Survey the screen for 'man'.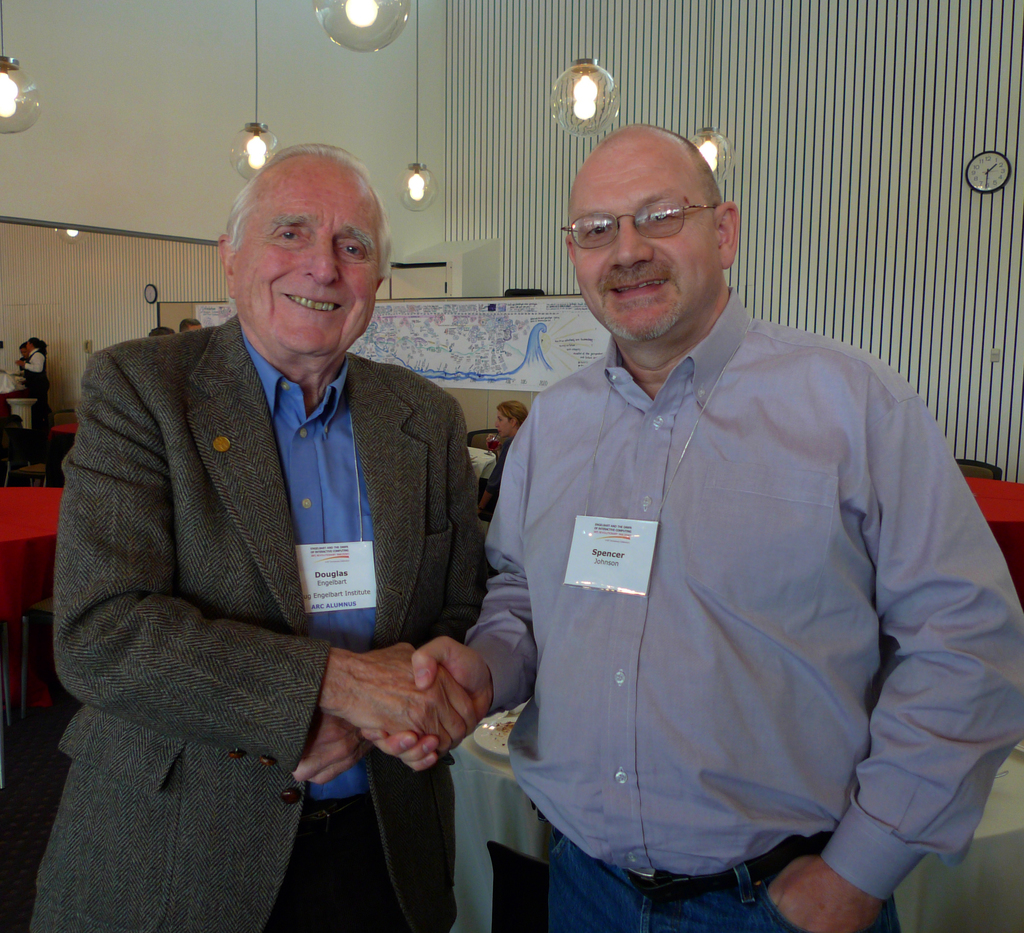
Survey found: left=178, top=318, right=200, bottom=339.
